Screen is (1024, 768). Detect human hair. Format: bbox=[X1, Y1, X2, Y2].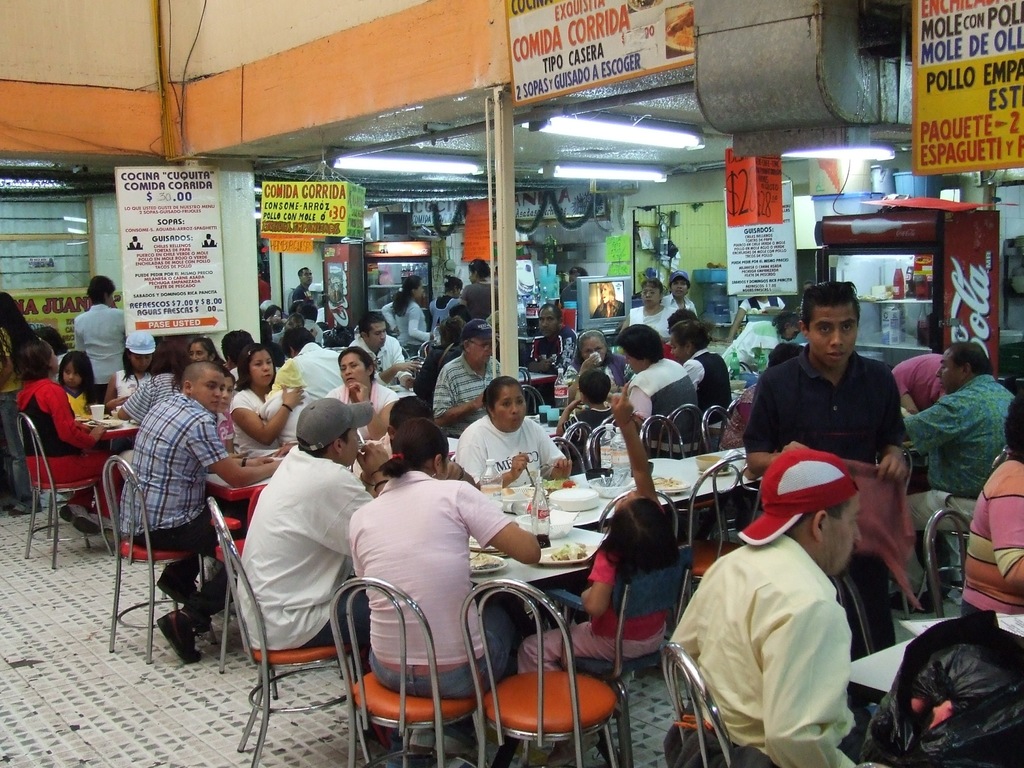
bbox=[593, 499, 680, 579].
